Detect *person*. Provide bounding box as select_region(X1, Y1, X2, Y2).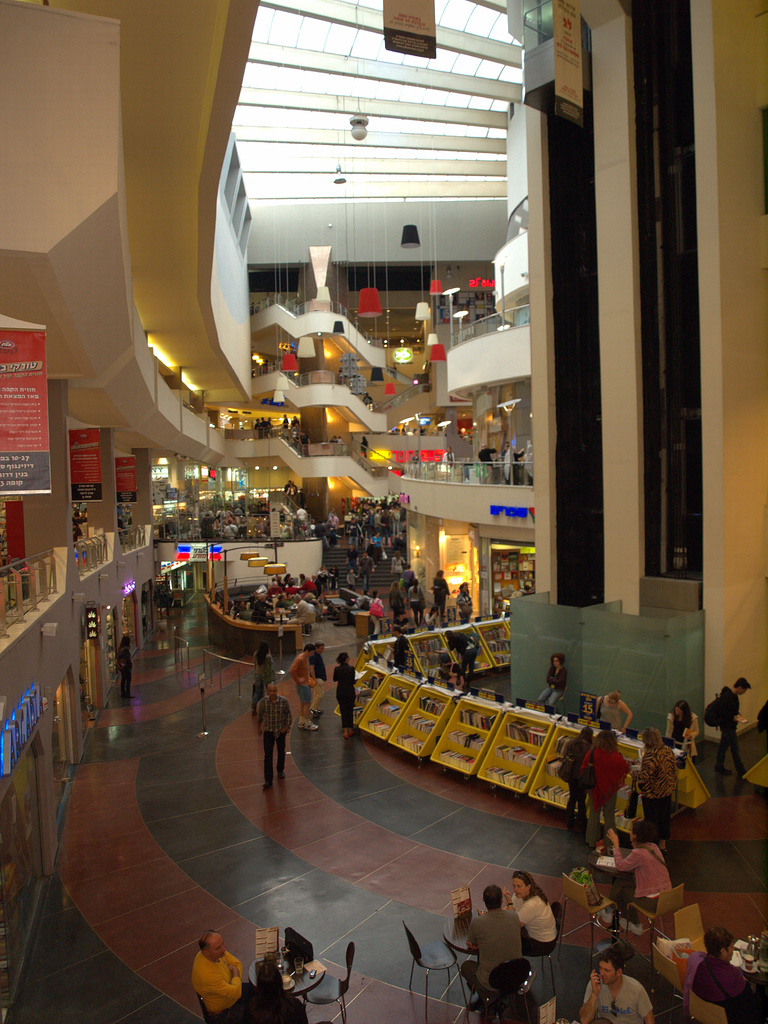
select_region(664, 703, 698, 764).
